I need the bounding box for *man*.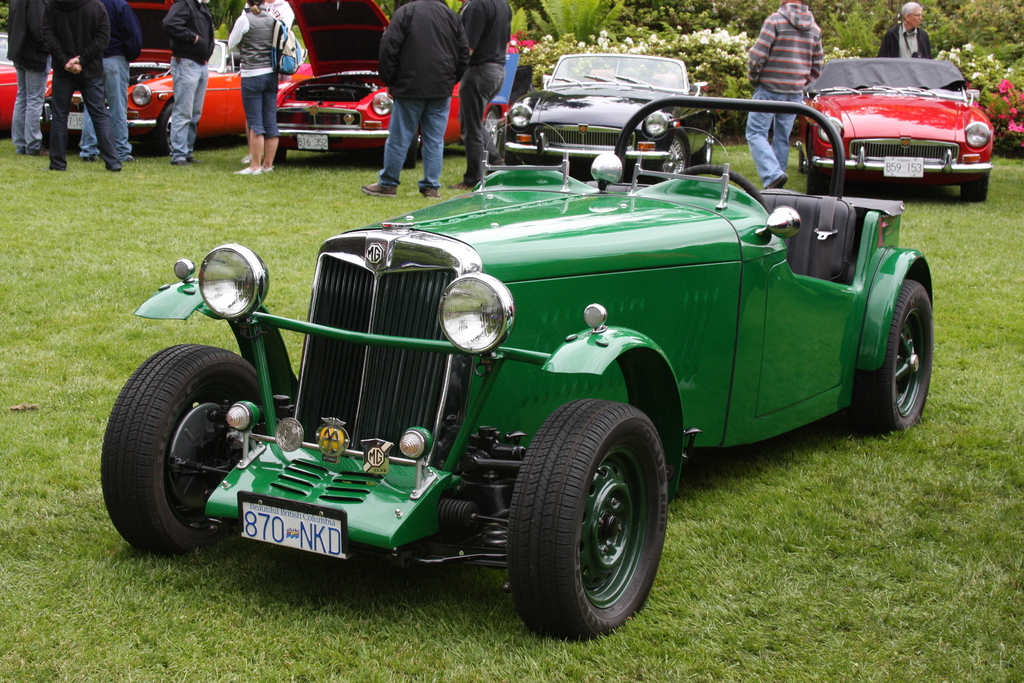
Here it is: rect(871, 1, 936, 57).
